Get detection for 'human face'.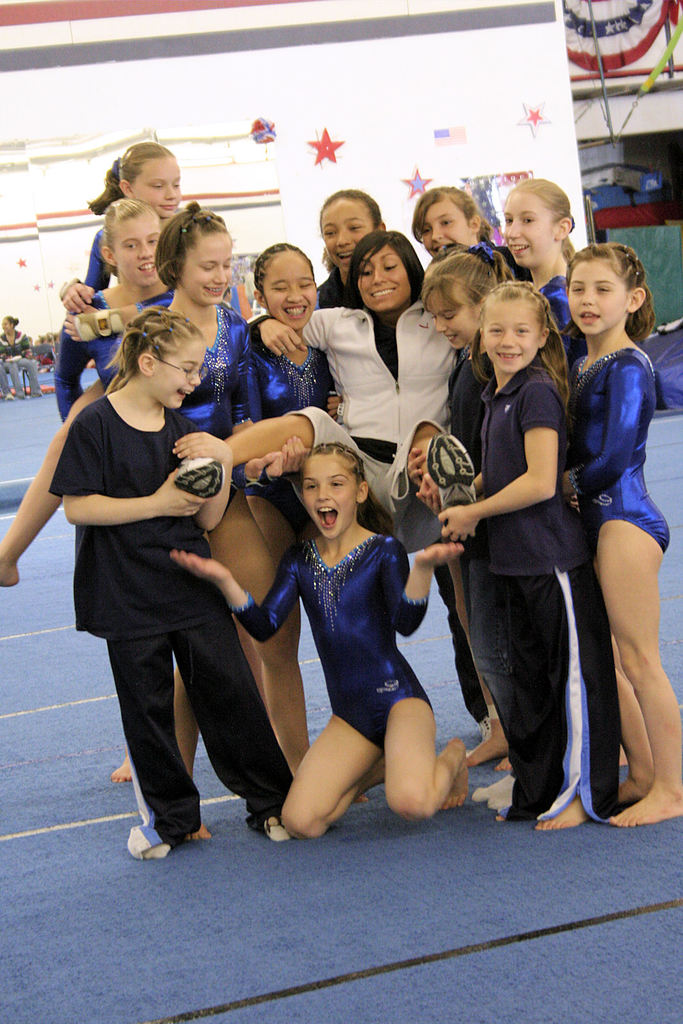
Detection: {"x1": 572, "y1": 265, "x2": 621, "y2": 333}.
